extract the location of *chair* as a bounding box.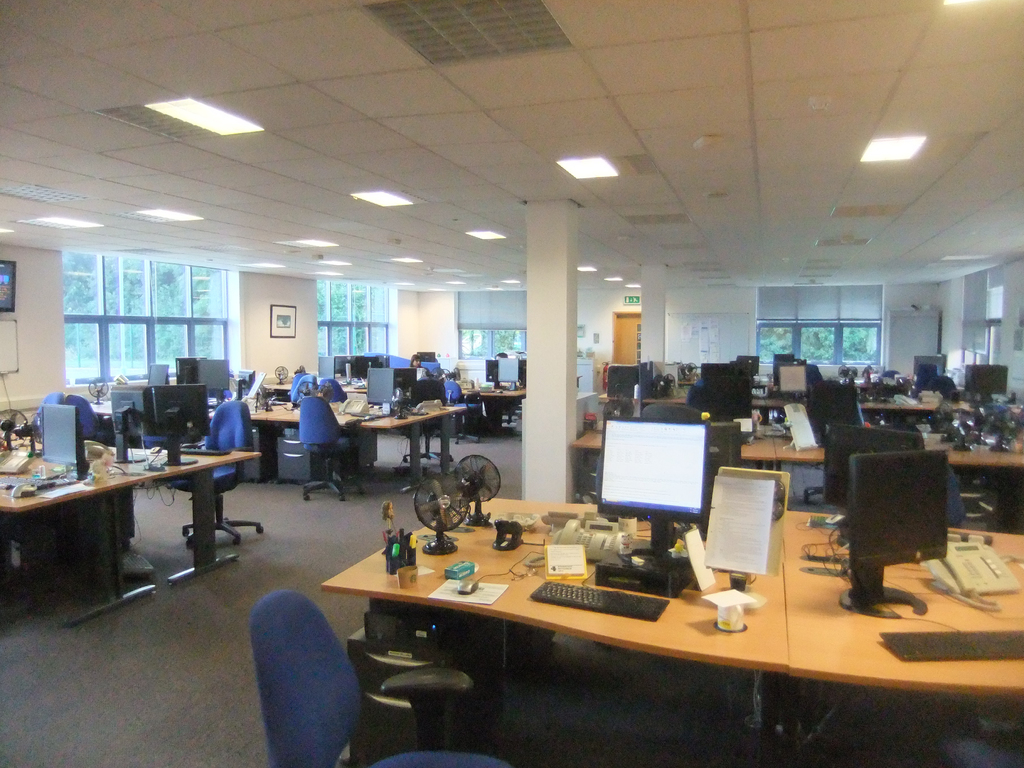
[left=286, top=368, right=317, bottom=416].
